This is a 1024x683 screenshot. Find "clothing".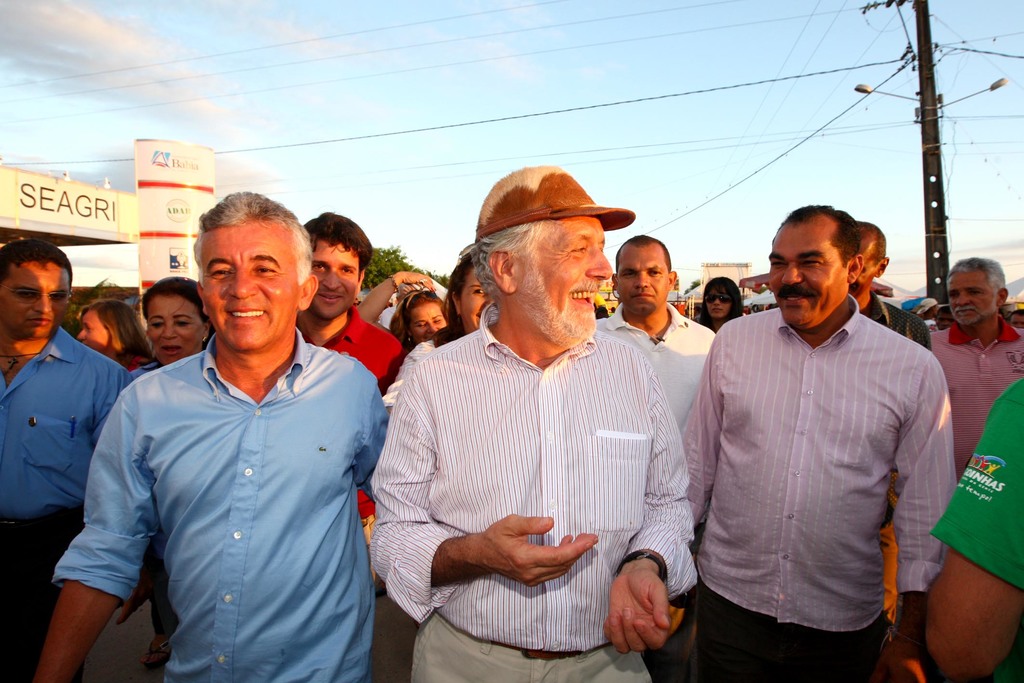
Bounding box: bbox=[870, 286, 931, 349].
